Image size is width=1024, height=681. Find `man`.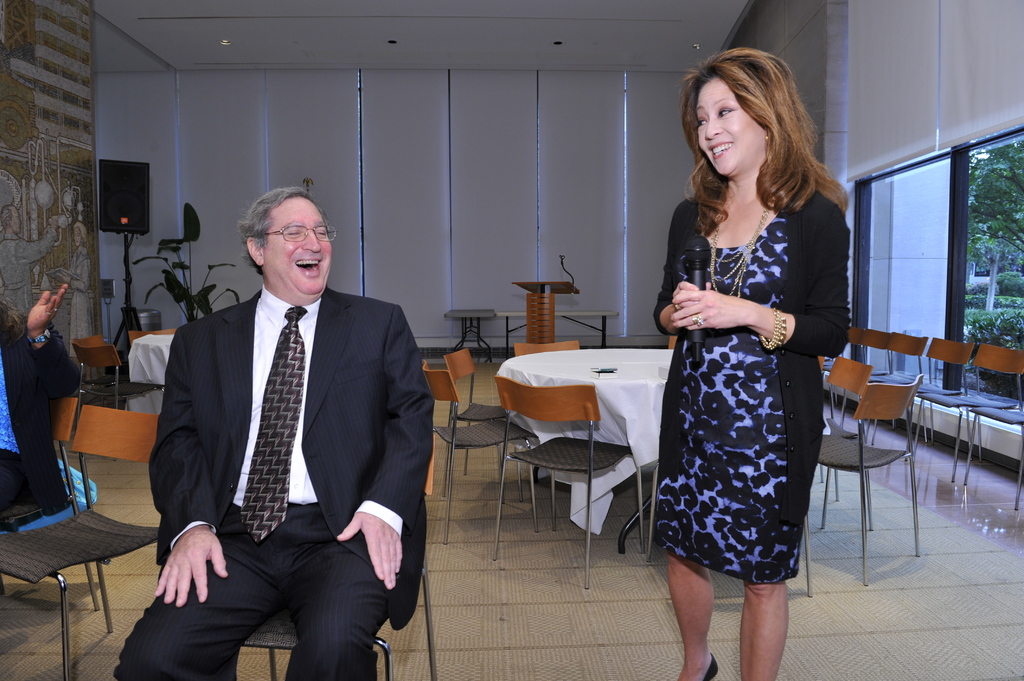
x1=0, y1=281, x2=68, y2=509.
